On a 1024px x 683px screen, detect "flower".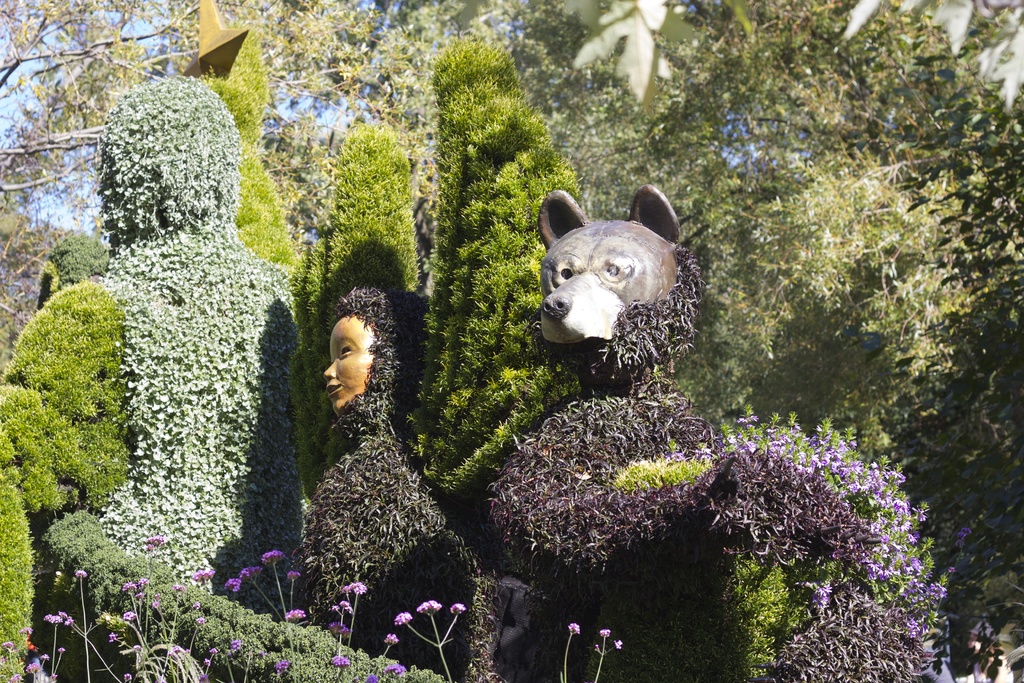
l=417, t=597, r=442, b=617.
